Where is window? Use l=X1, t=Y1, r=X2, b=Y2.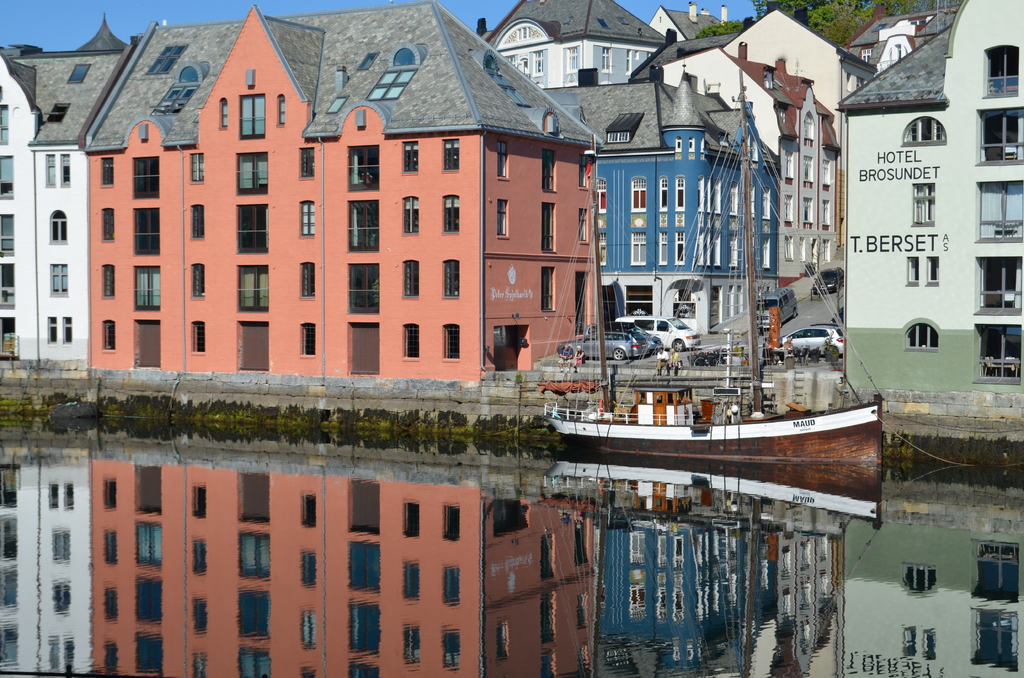
l=237, t=205, r=269, b=252.
